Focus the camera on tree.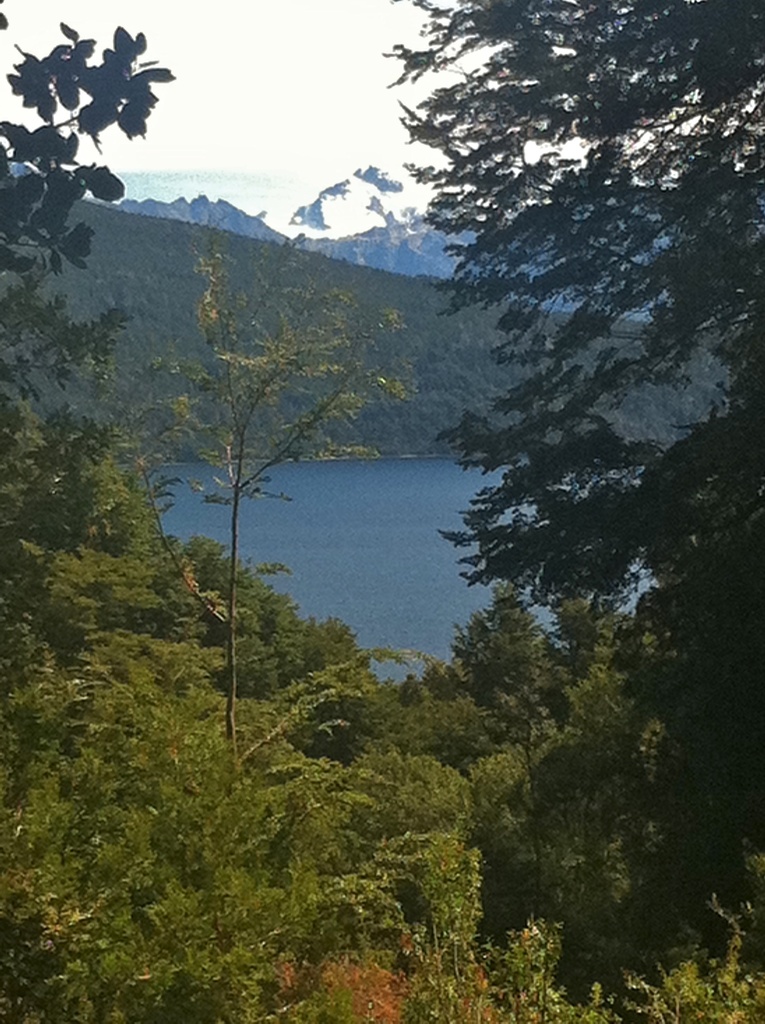
Focus region: box=[148, 216, 421, 757].
